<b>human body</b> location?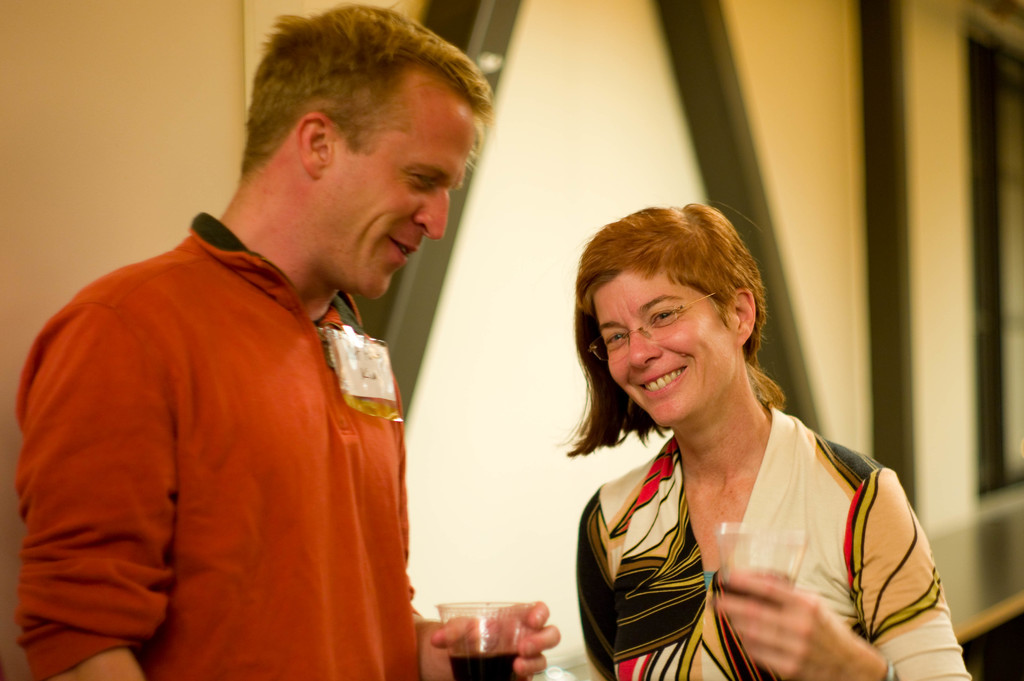
19:0:559:680
